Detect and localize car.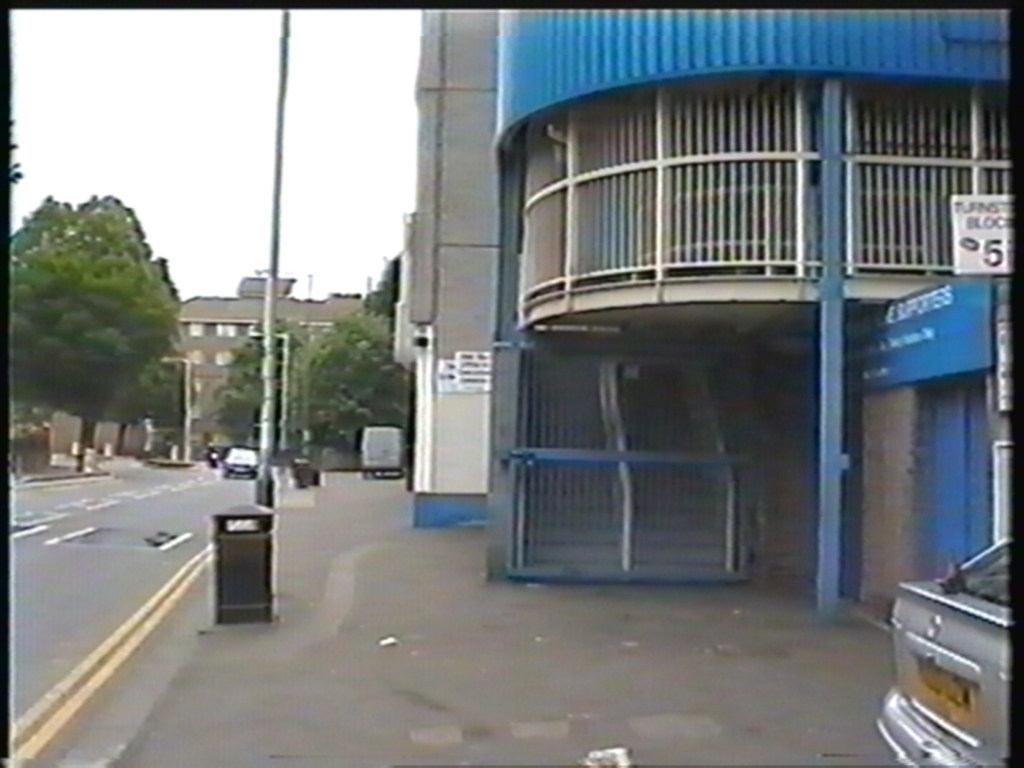
Localized at <box>876,539,1011,767</box>.
